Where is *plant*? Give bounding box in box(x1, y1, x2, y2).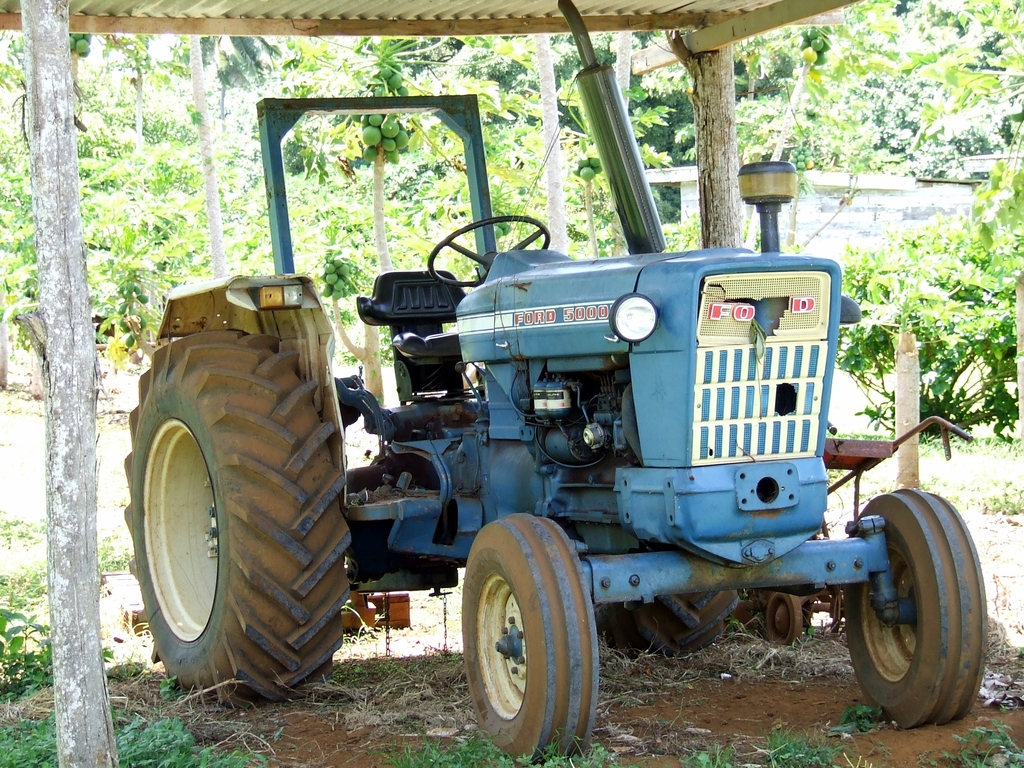
box(973, 467, 1023, 522).
